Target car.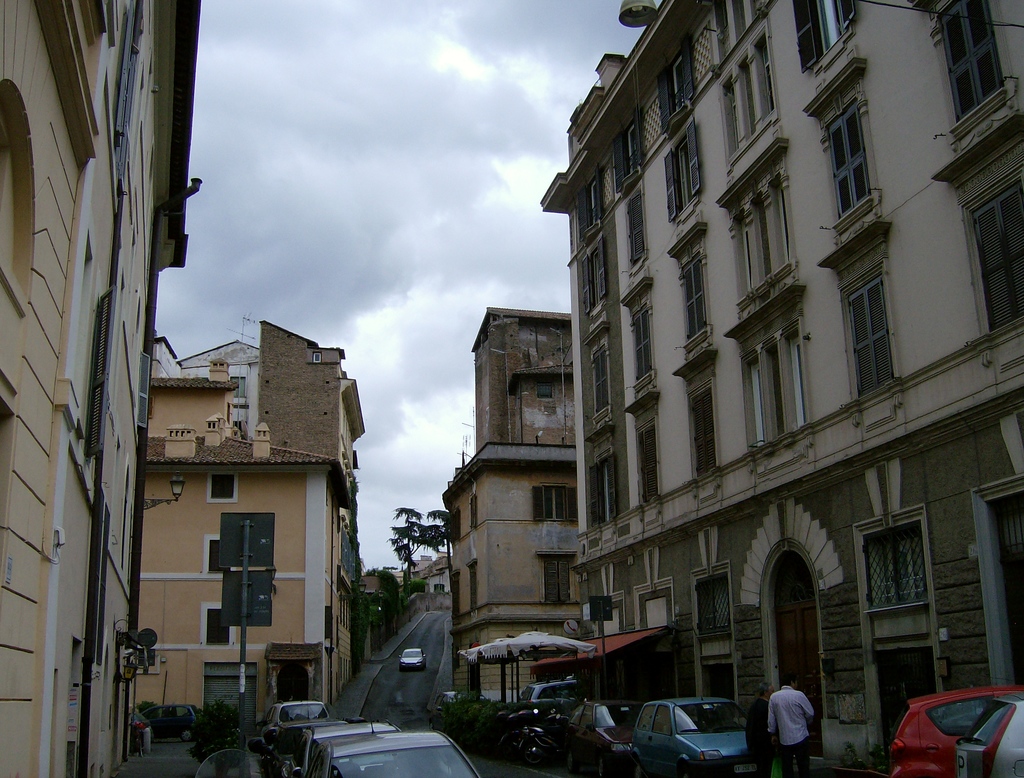
Target region: (x1=630, y1=692, x2=765, y2=777).
